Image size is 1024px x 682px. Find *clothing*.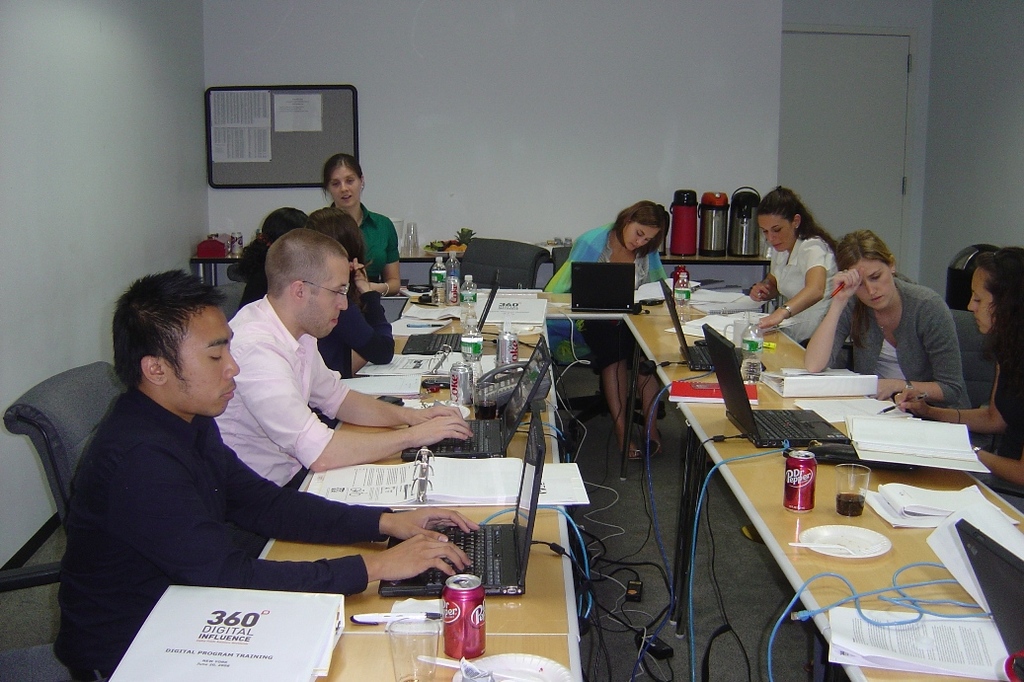
Rect(36, 296, 363, 664).
